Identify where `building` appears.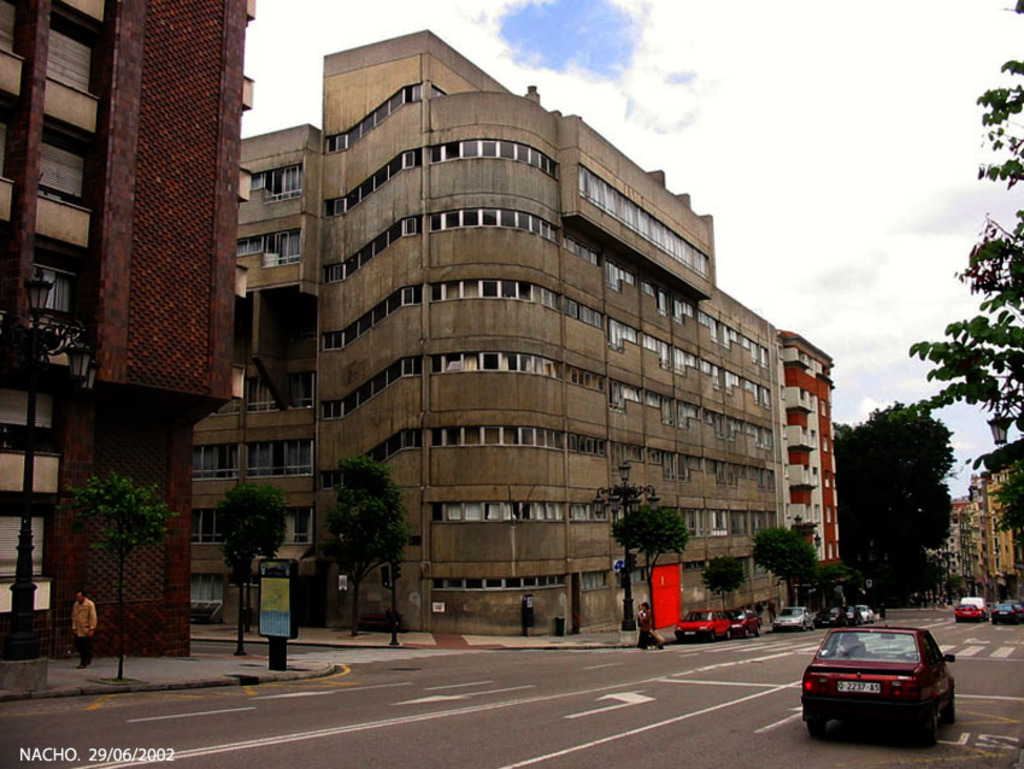
Appears at bbox=(788, 329, 847, 621).
